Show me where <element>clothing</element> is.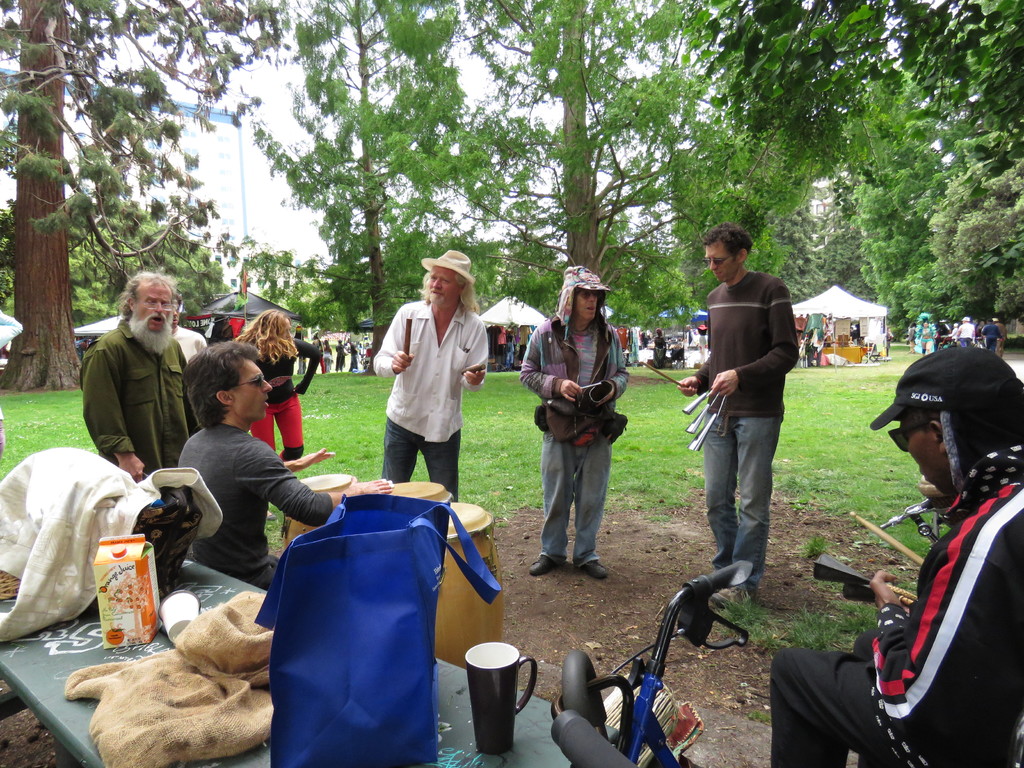
<element>clothing</element> is at pyautogui.locateOnScreen(514, 313, 629, 572).
